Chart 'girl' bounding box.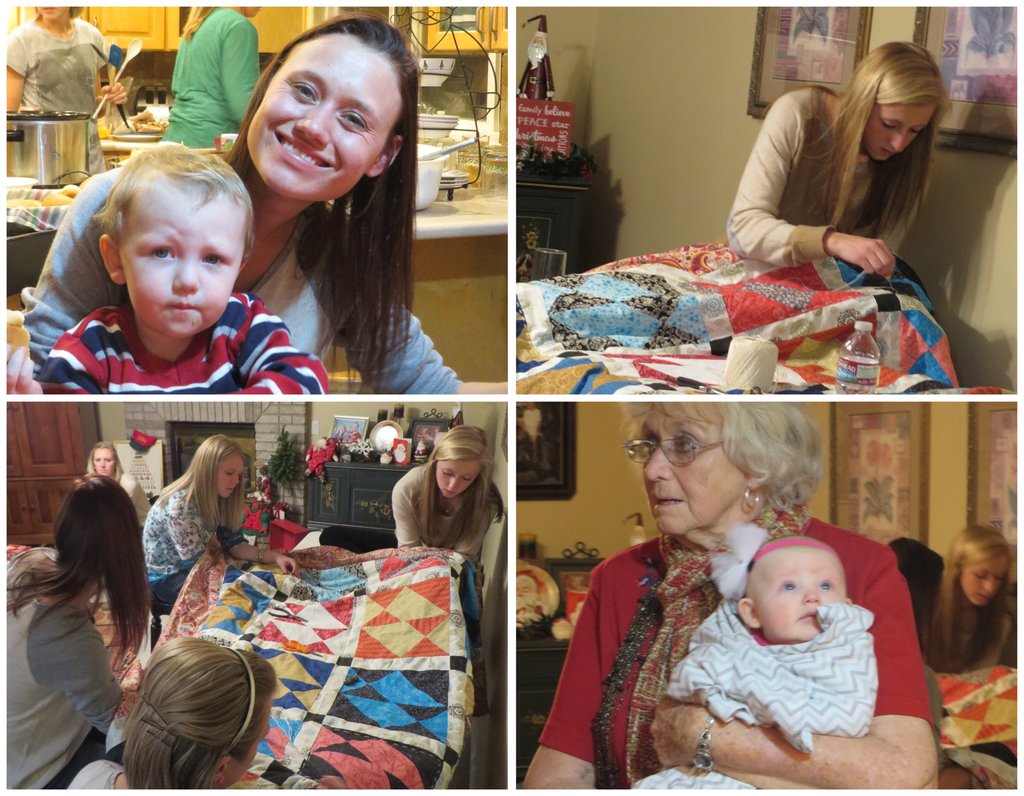
Charted: box(628, 526, 881, 795).
